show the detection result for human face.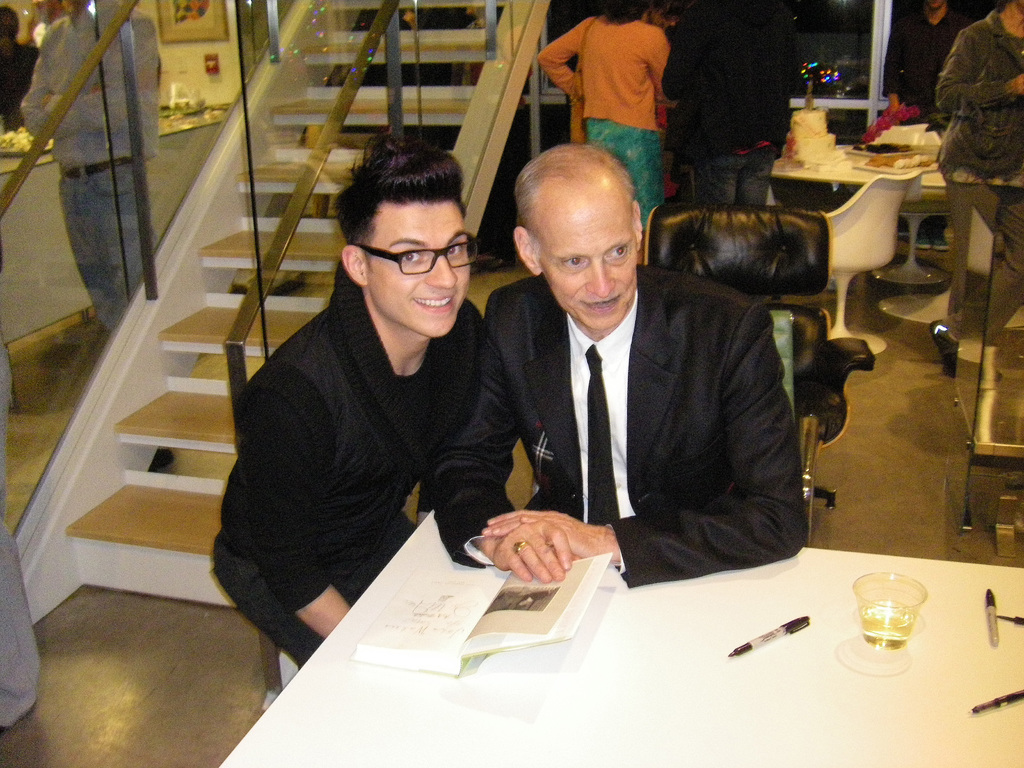
(left=541, top=185, right=637, bottom=323).
